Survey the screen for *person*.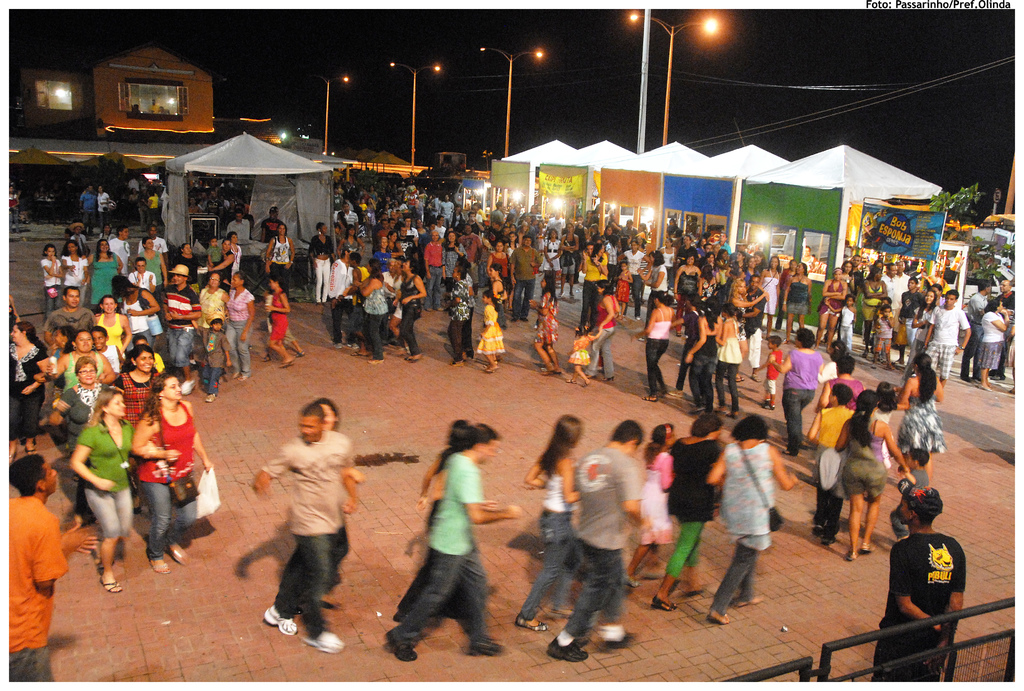
Survey found: select_region(43, 287, 94, 346).
